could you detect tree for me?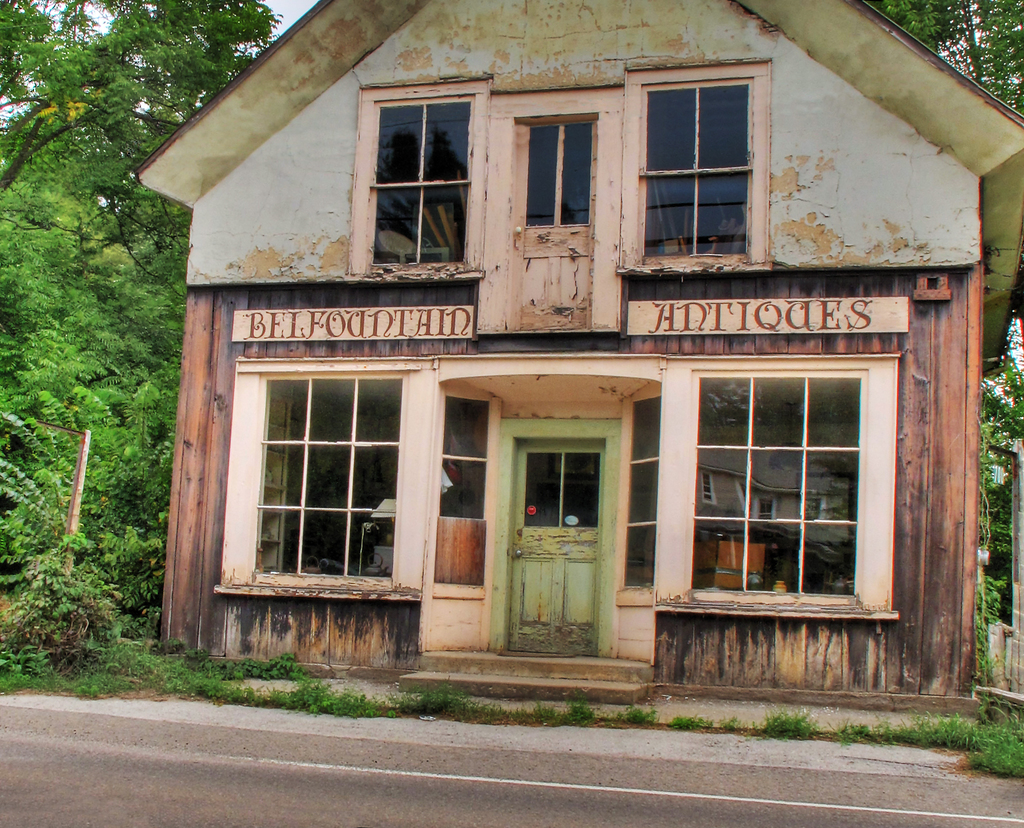
Detection result: box=[870, 0, 1023, 135].
